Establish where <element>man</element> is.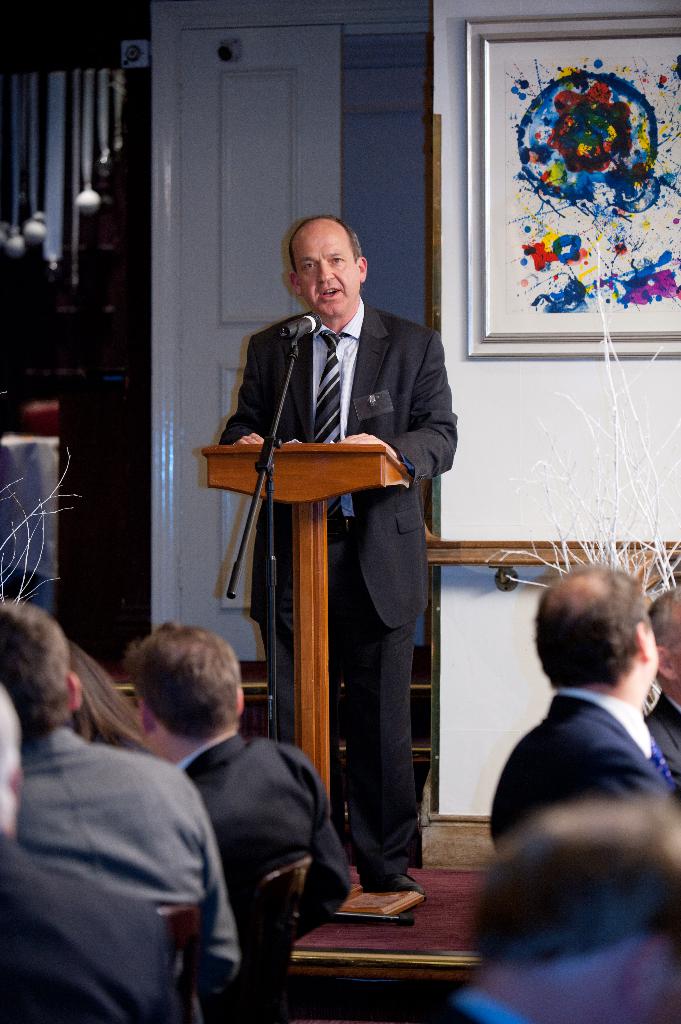
Established at box=[0, 682, 174, 1023].
